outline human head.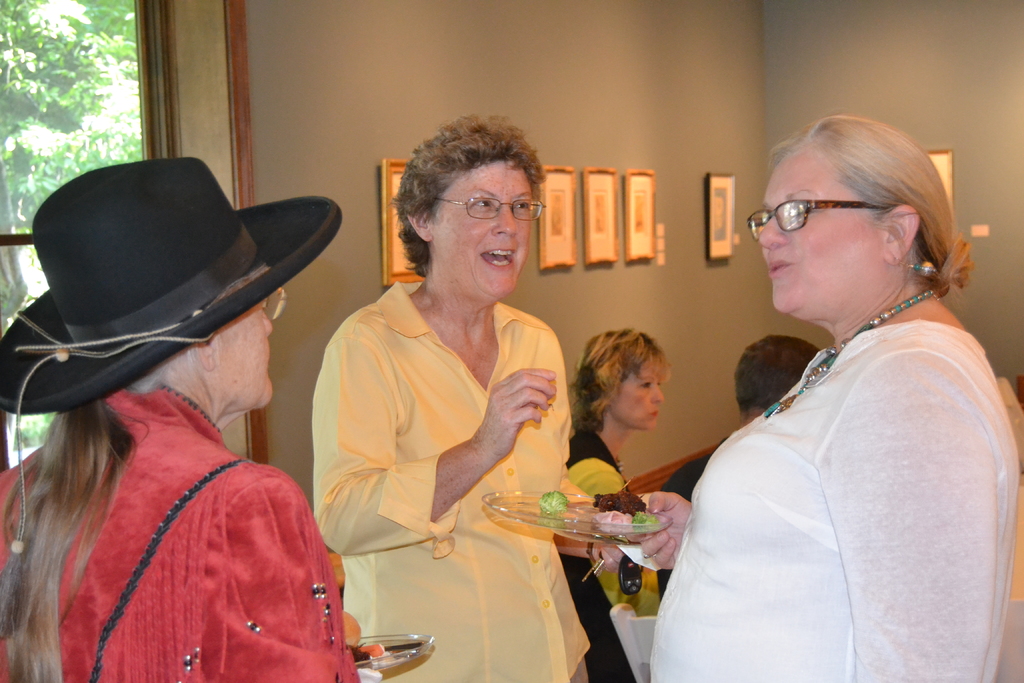
Outline: [left=385, top=114, right=545, bottom=304].
